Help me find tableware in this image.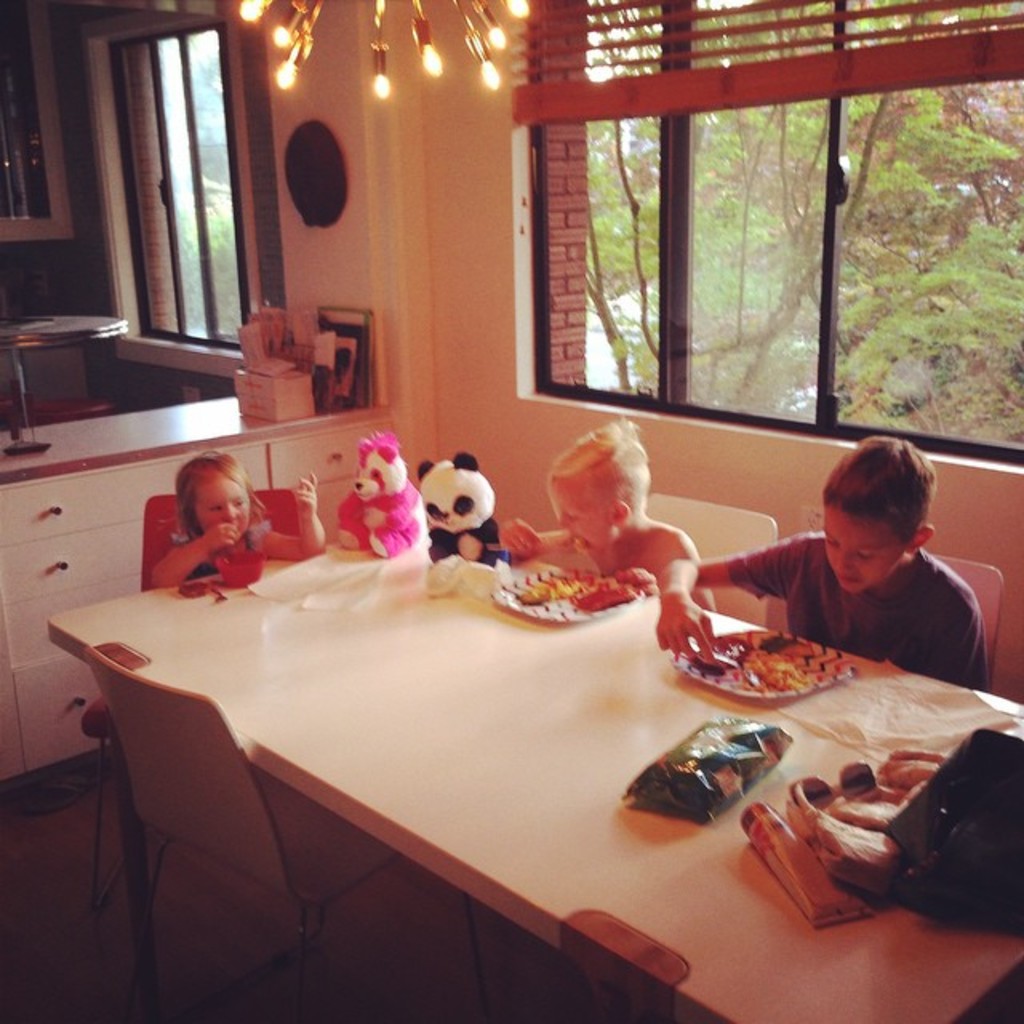
Found it: <region>213, 549, 267, 589</region>.
